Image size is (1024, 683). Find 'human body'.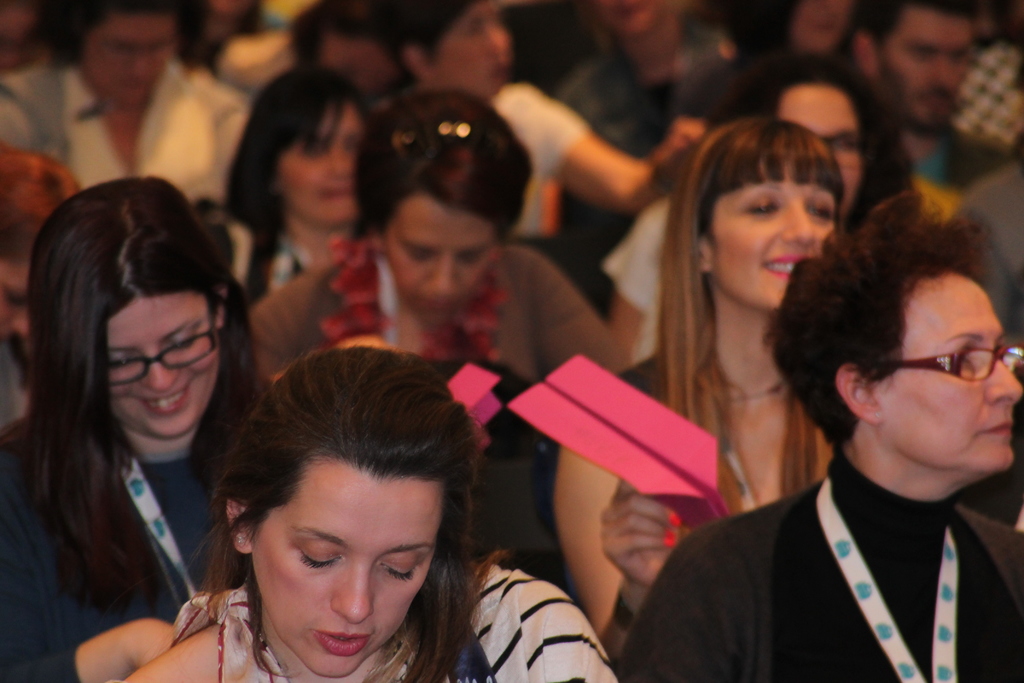
[left=486, top=83, right=710, bottom=226].
